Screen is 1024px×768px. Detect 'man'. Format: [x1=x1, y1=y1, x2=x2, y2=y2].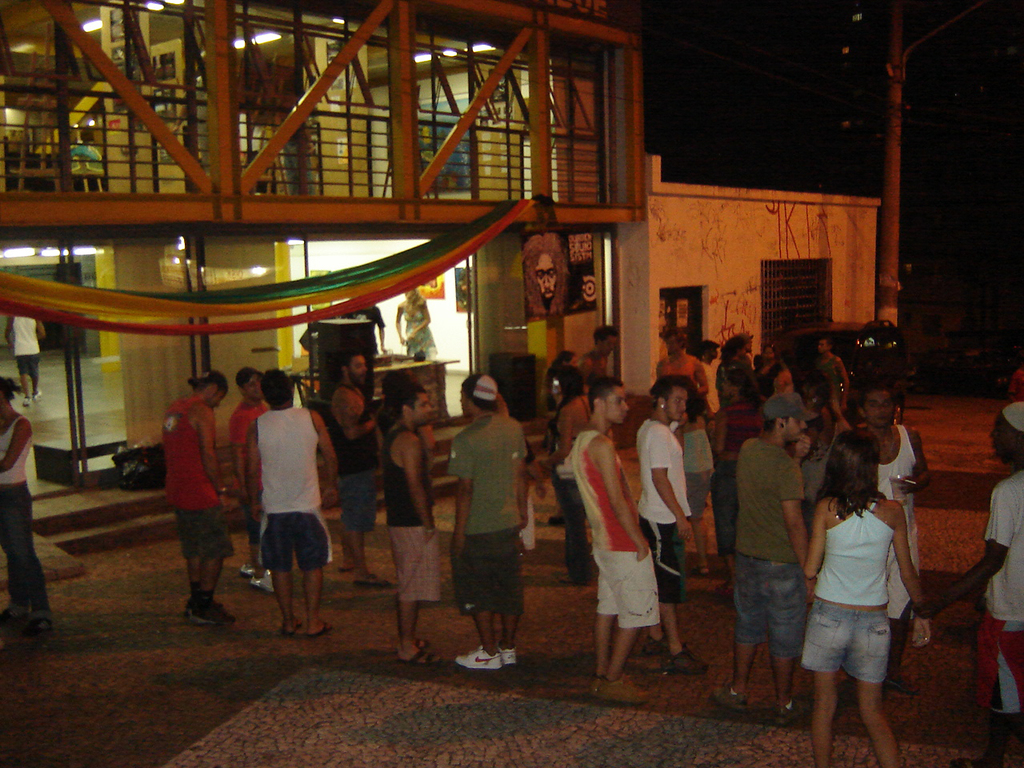
[x1=850, y1=380, x2=920, y2=692].
